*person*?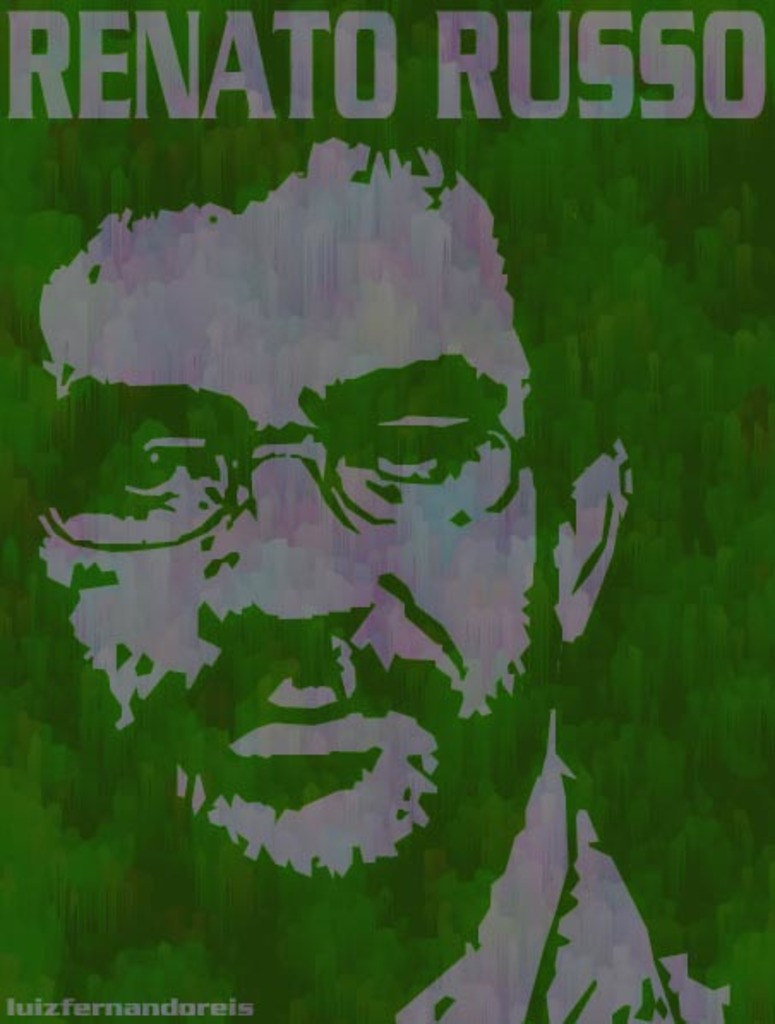
[left=36, top=113, right=677, bottom=1005]
